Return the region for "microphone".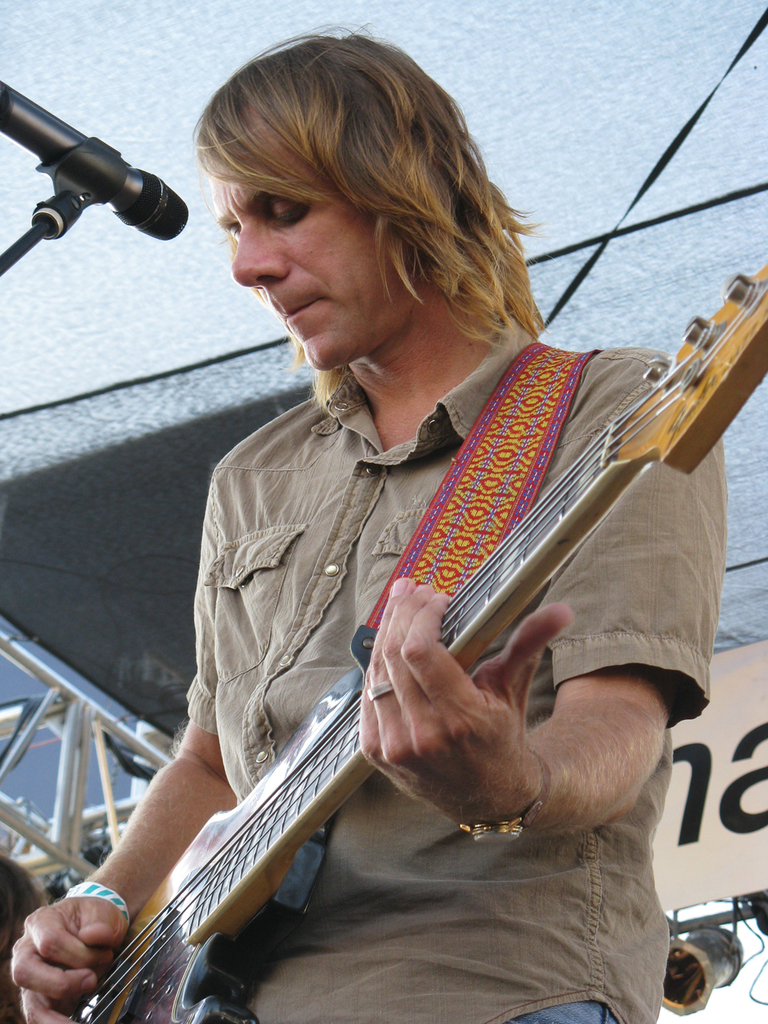
13/80/171/248.
